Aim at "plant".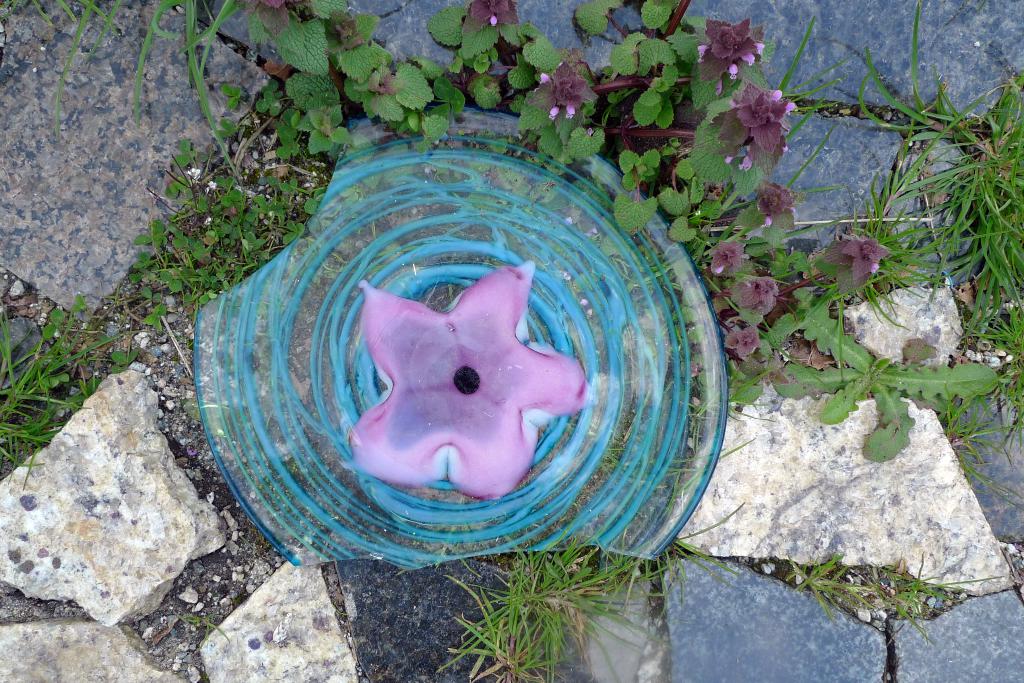
Aimed at <box>557,0,704,145</box>.
